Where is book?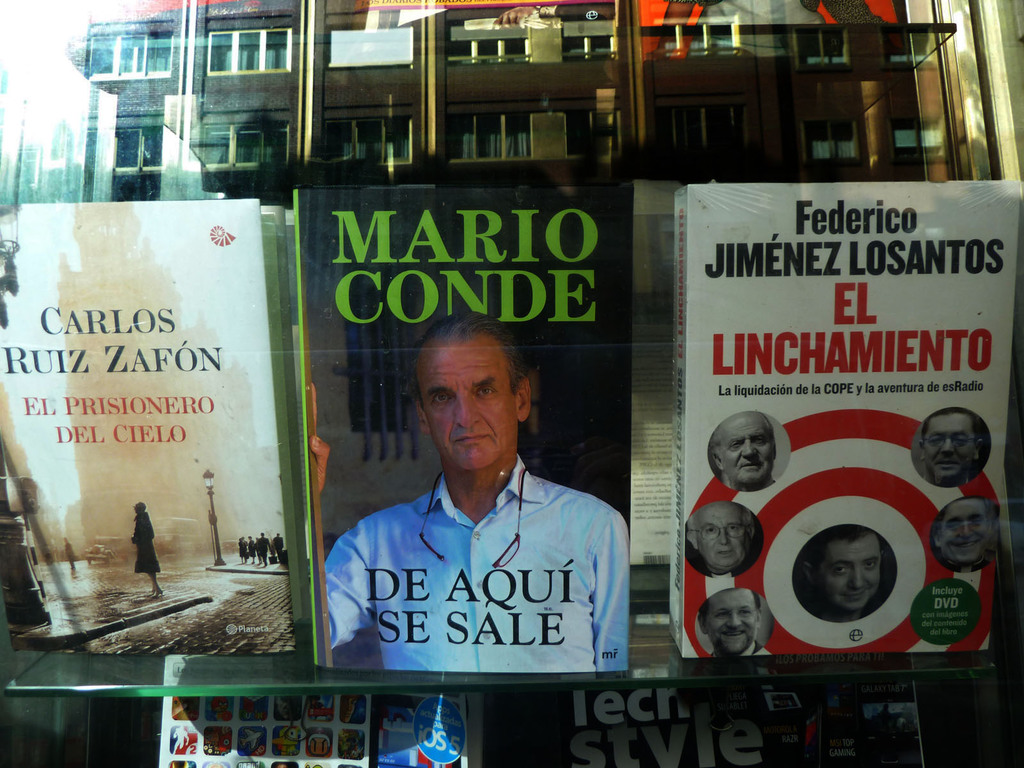
rect(297, 177, 636, 676).
